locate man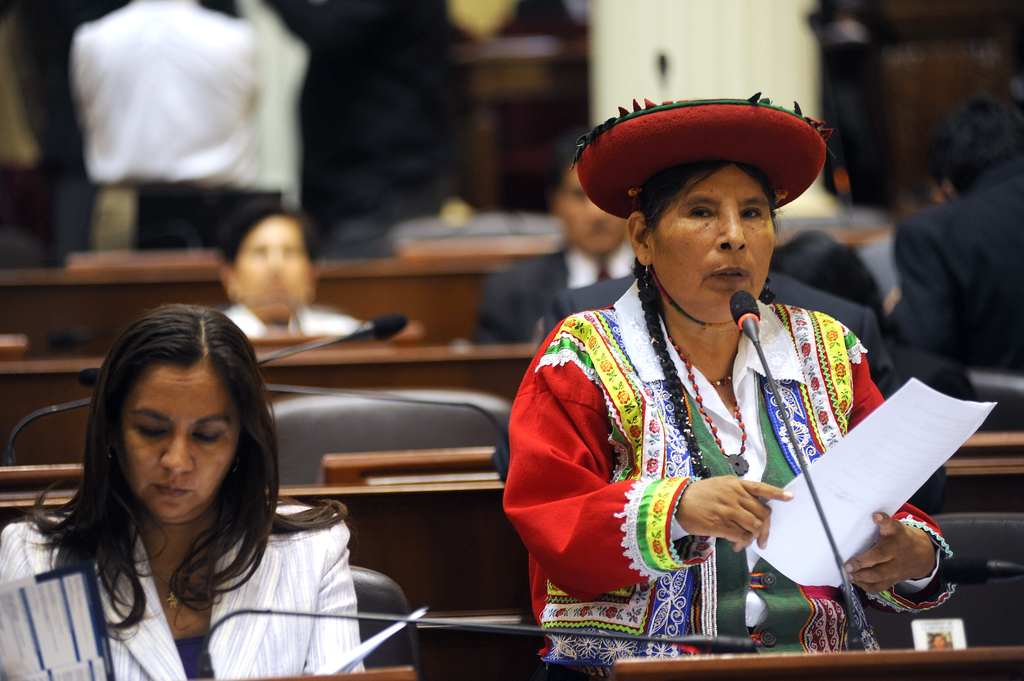
crop(475, 143, 637, 344)
